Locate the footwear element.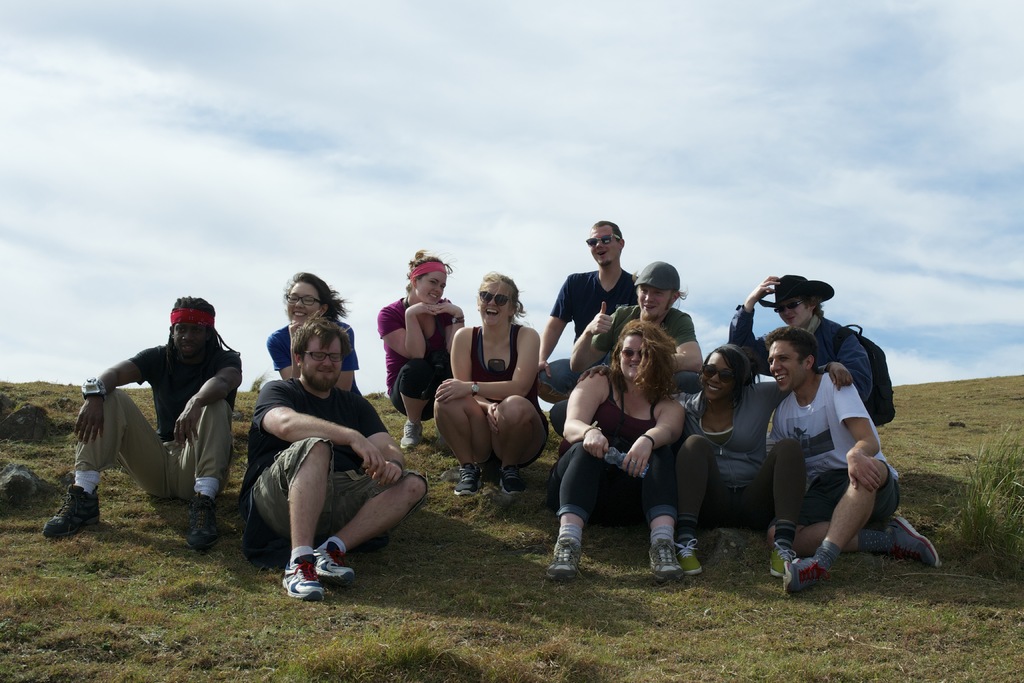
Element bbox: left=395, top=417, right=424, bottom=448.
